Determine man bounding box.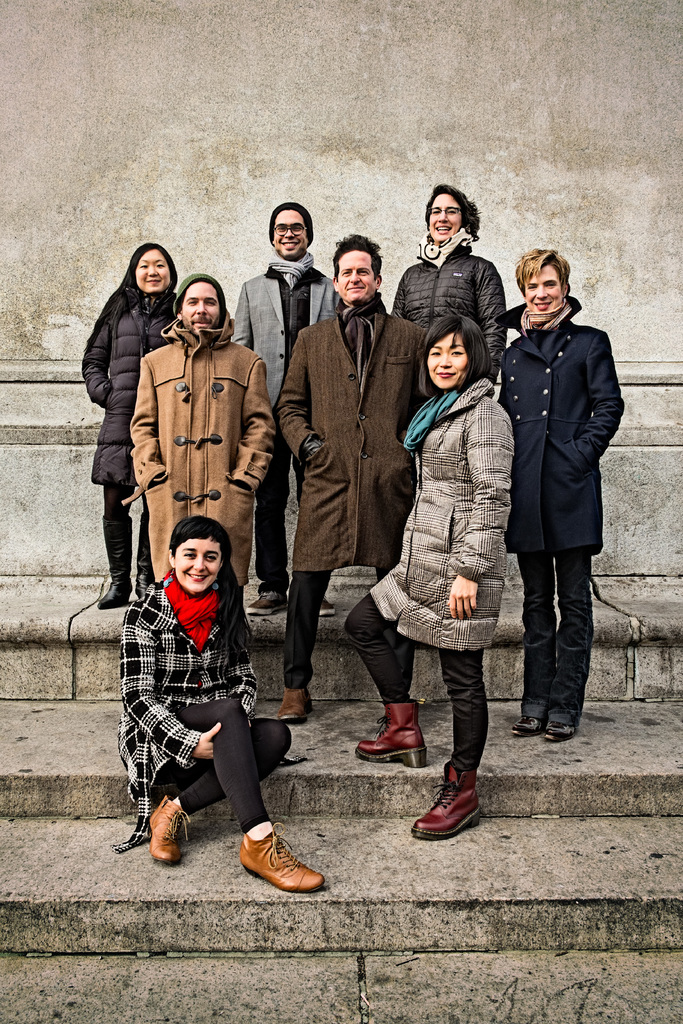
Determined: rect(126, 275, 286, 683).
